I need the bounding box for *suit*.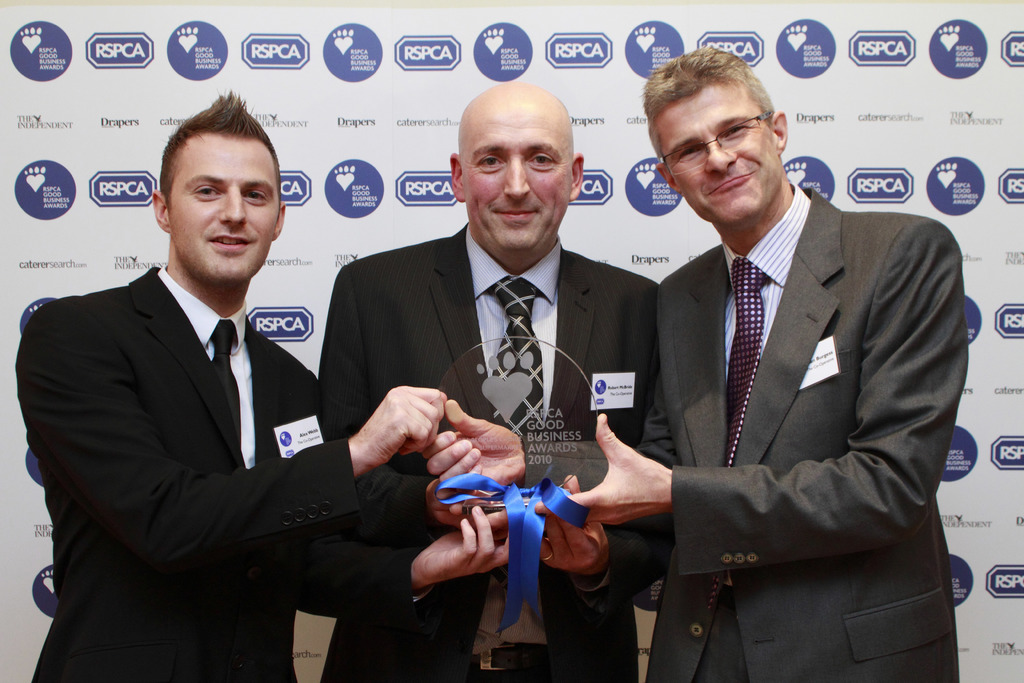
Here it is: select_region(312, 222, 656, 680).
